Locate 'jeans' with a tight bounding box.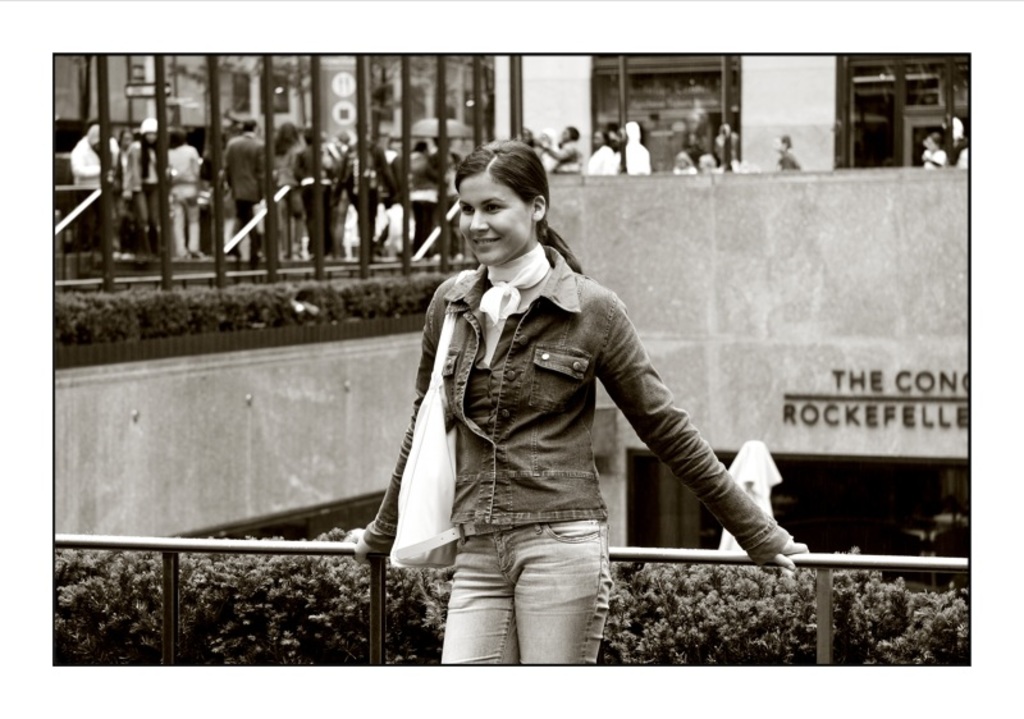
439 507 613 669.
